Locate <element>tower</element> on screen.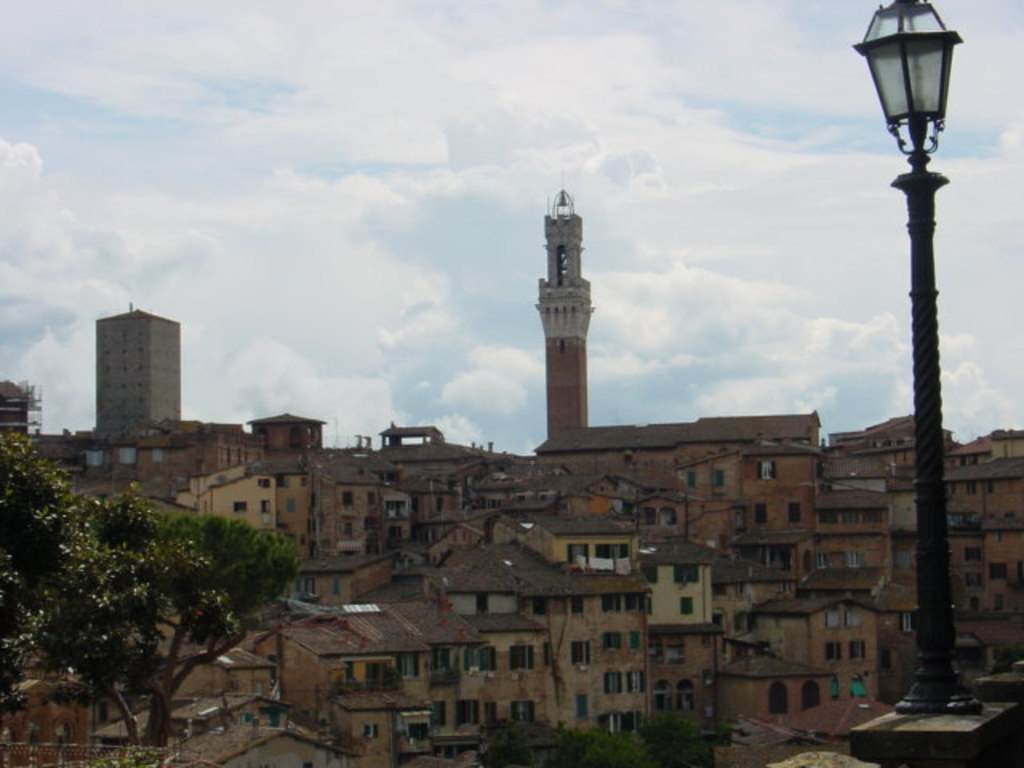
On screen at [x1=85, y1=310, x2=181, y2=434].
